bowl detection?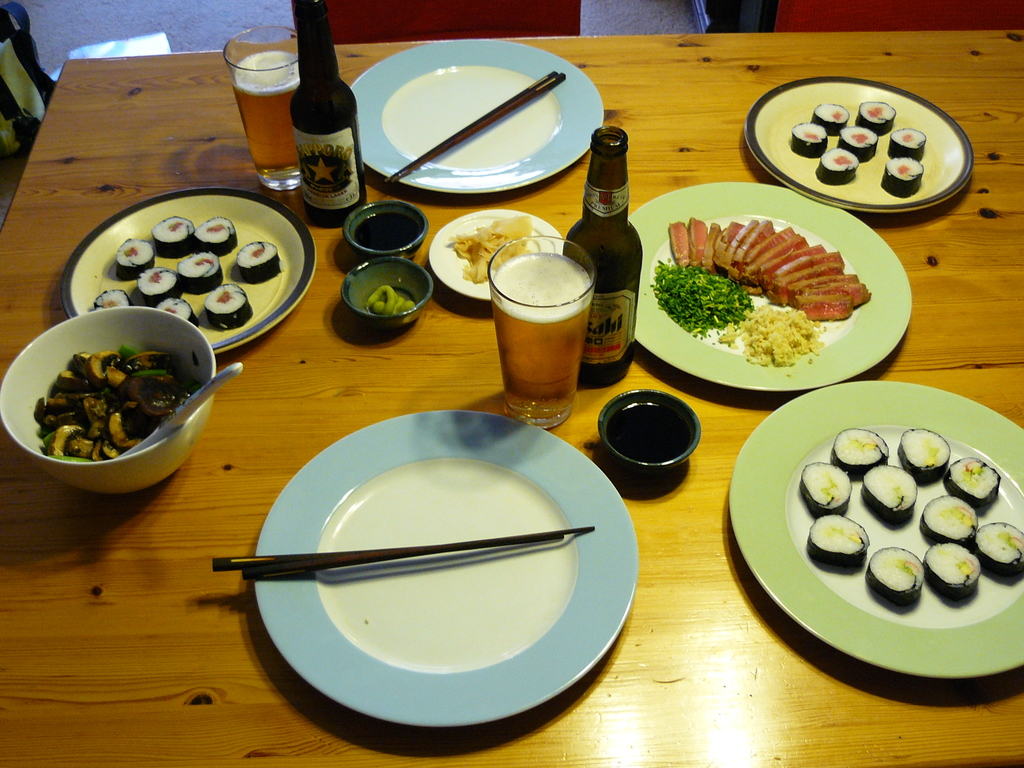
(left=340, top=257, right=435, bottom=328)
